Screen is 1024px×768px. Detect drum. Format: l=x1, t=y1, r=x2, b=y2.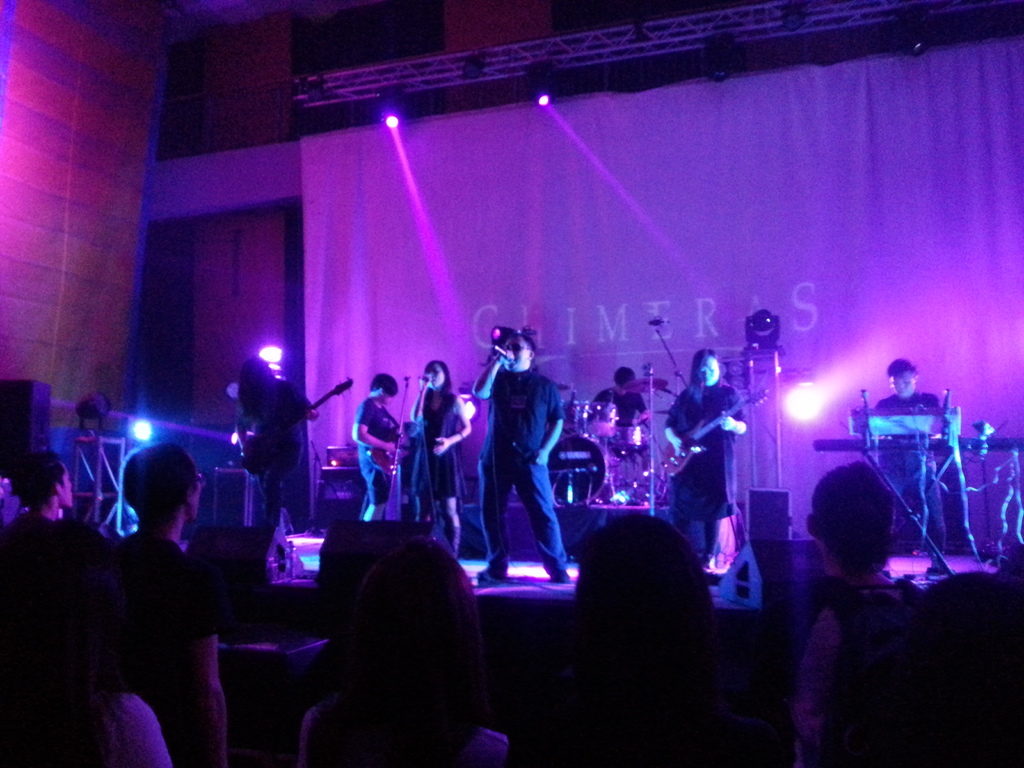
l=611, t=425, r=648, b=454.
